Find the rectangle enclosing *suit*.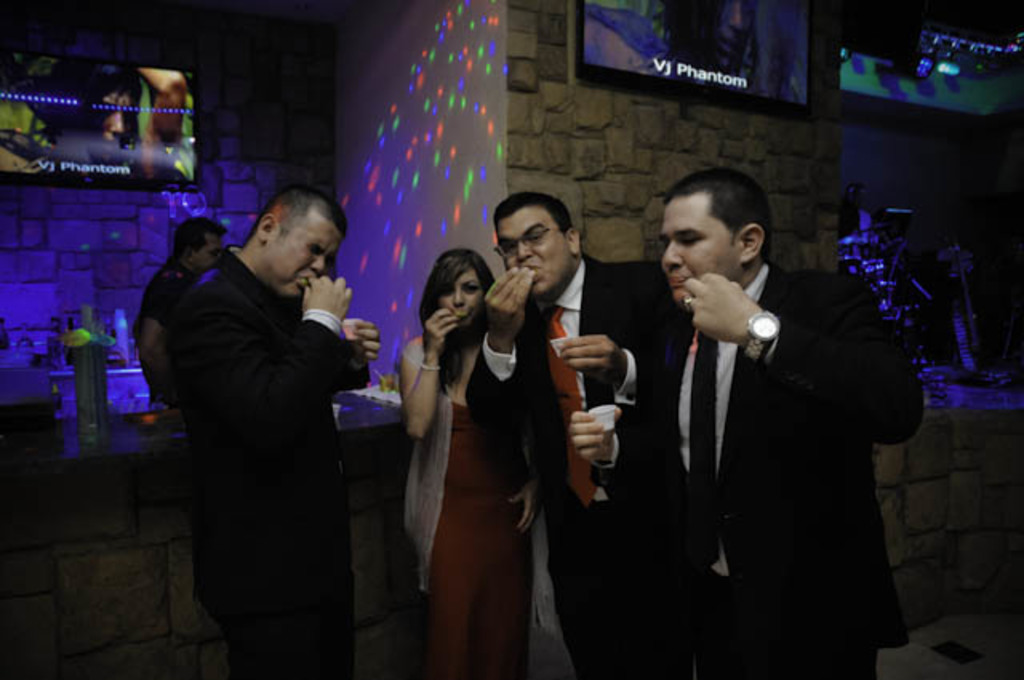
bbox(470, 258, 678, 678).
